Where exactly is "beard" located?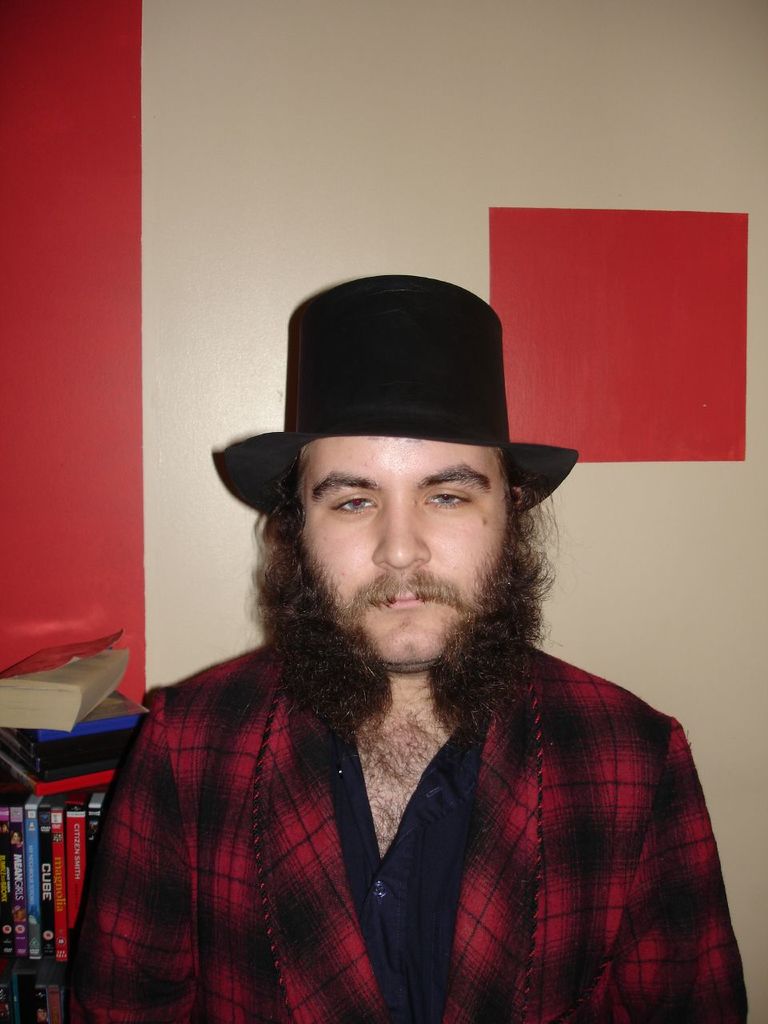
Its bounding box is <bbox>202, 465, 573, 756</bbox>.
